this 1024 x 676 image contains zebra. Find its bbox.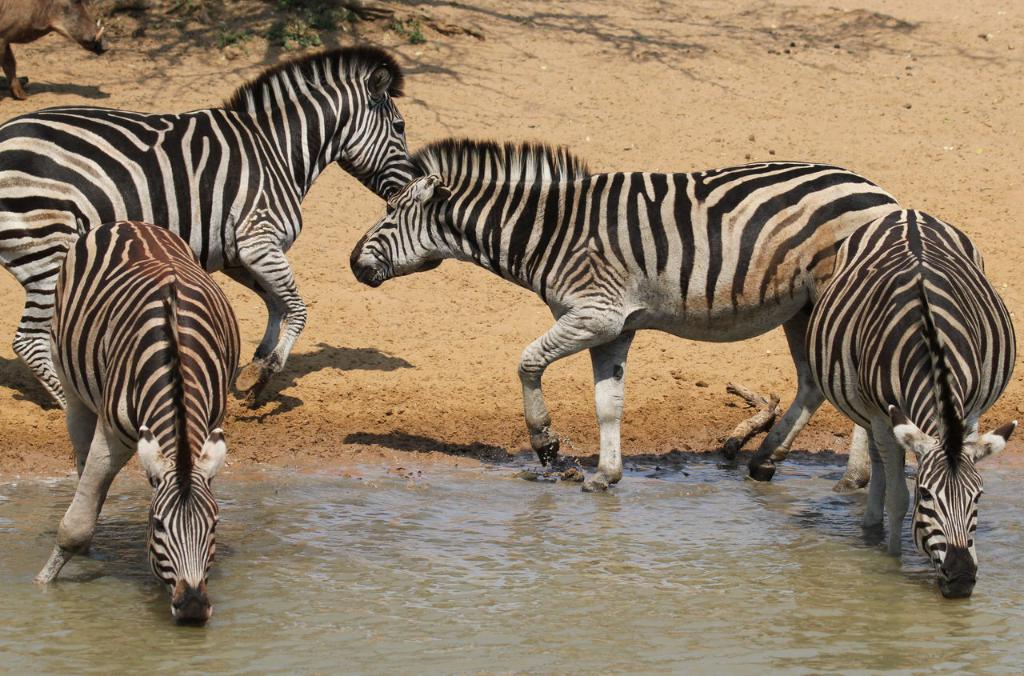
left=0, top=46, right=413, bottom=413.
